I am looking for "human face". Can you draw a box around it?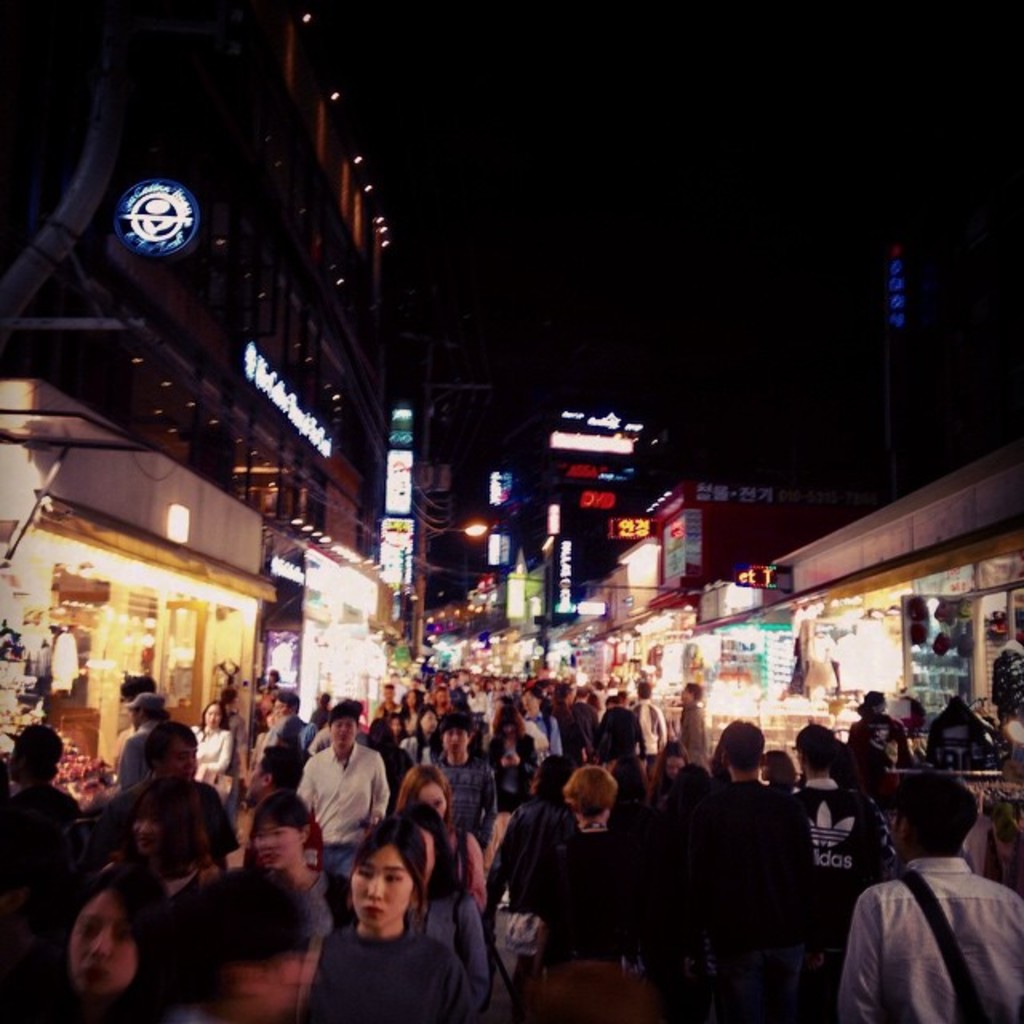
Sure, the bounding box is (x1=349, y1=842, x2=411, y2=926).
